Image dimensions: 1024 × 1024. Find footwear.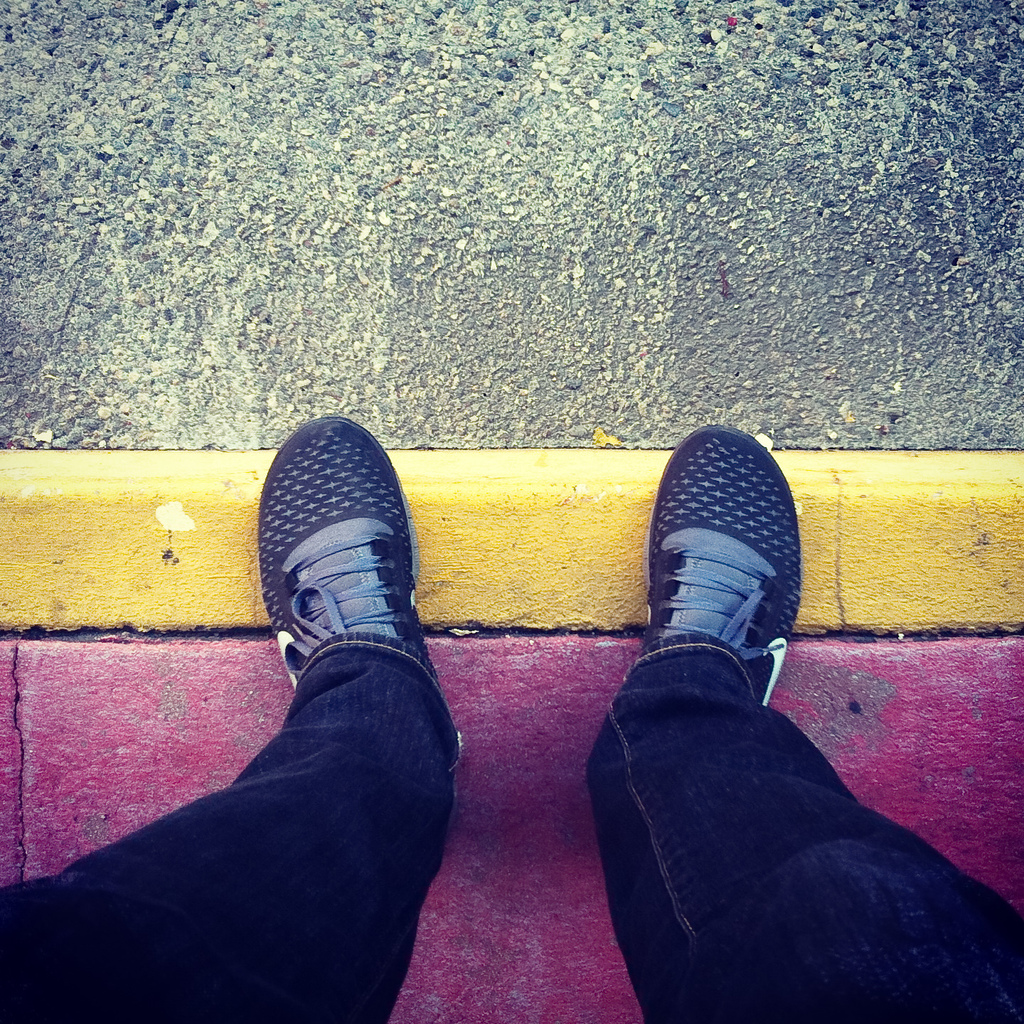
(left=257, top=415, right=467, bottom=801).
